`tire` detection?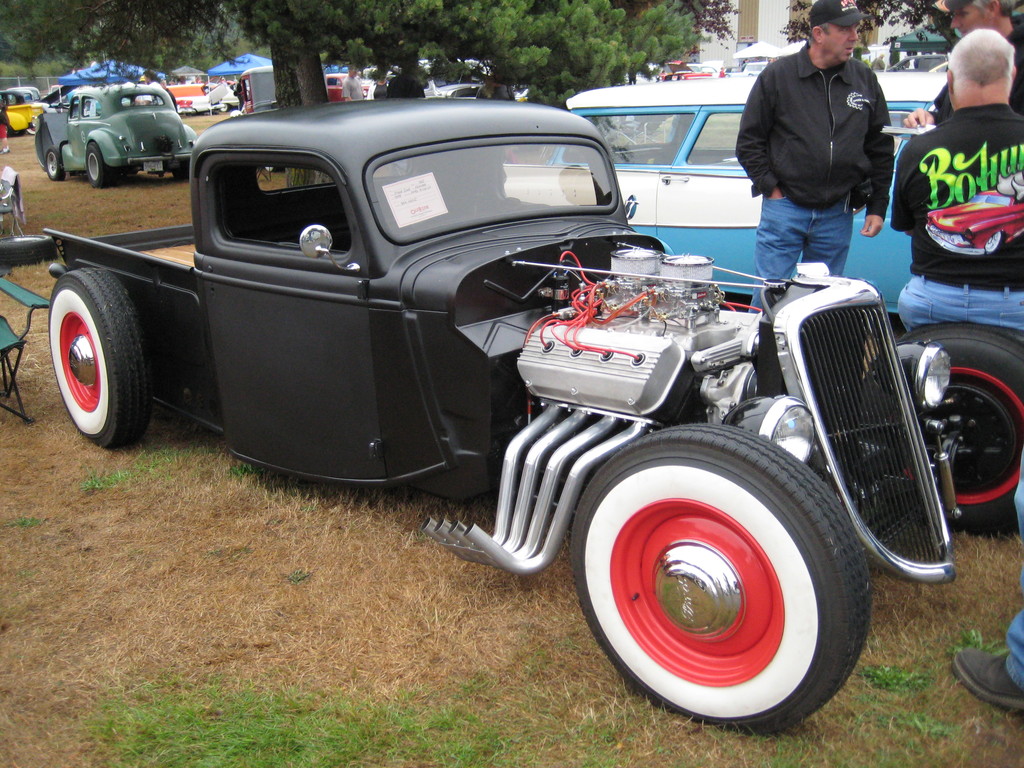
bbox=(219, 103, 230, 111)
